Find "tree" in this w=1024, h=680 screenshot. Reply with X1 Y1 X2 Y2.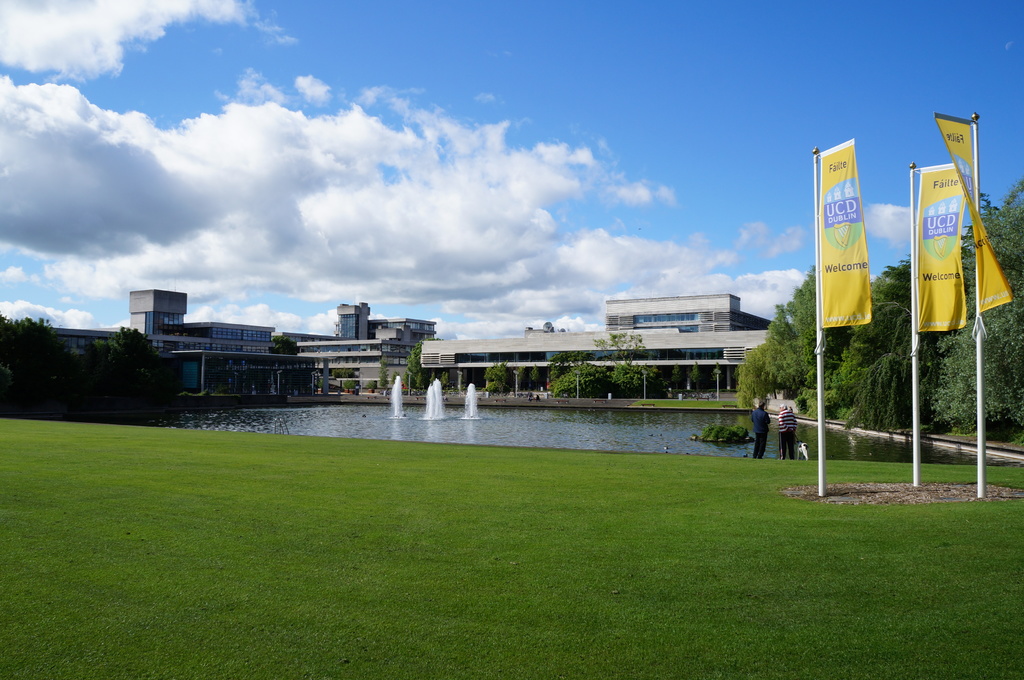
408 331 435 403.
